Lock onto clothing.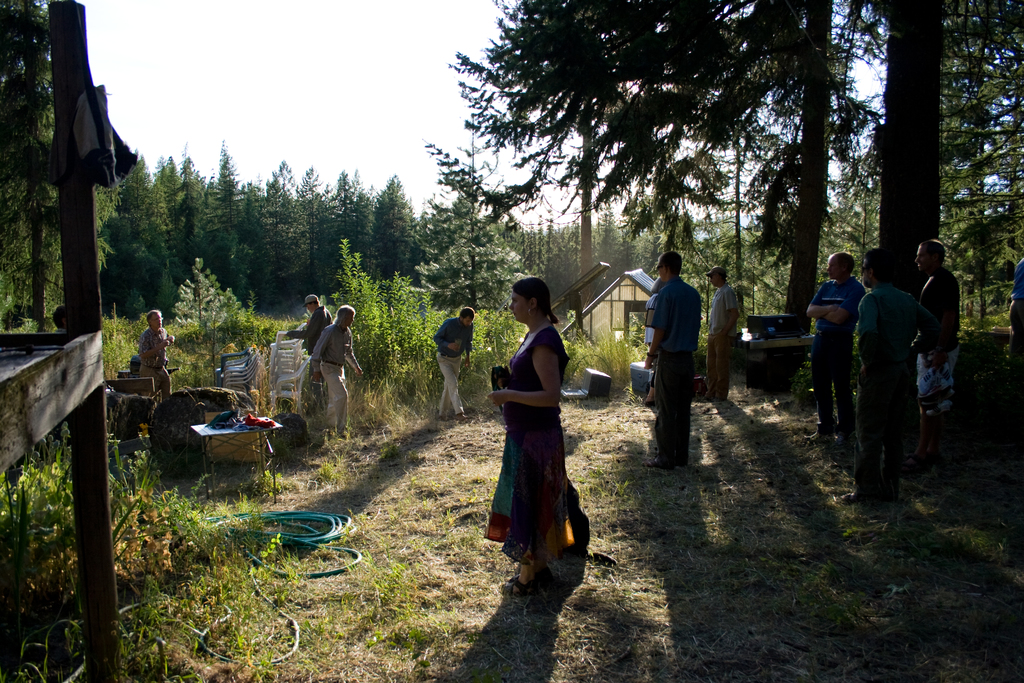
Locked: box=[650, 274, 705, 465].
